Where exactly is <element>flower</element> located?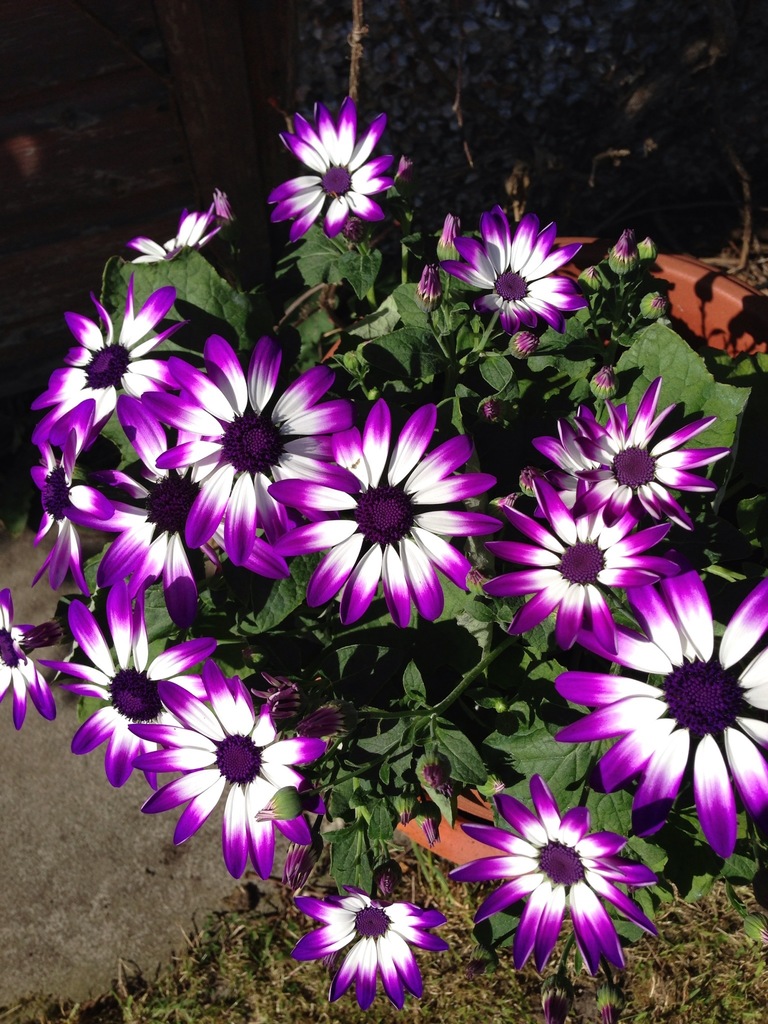
Its bounding box is 566 378 735 540.
